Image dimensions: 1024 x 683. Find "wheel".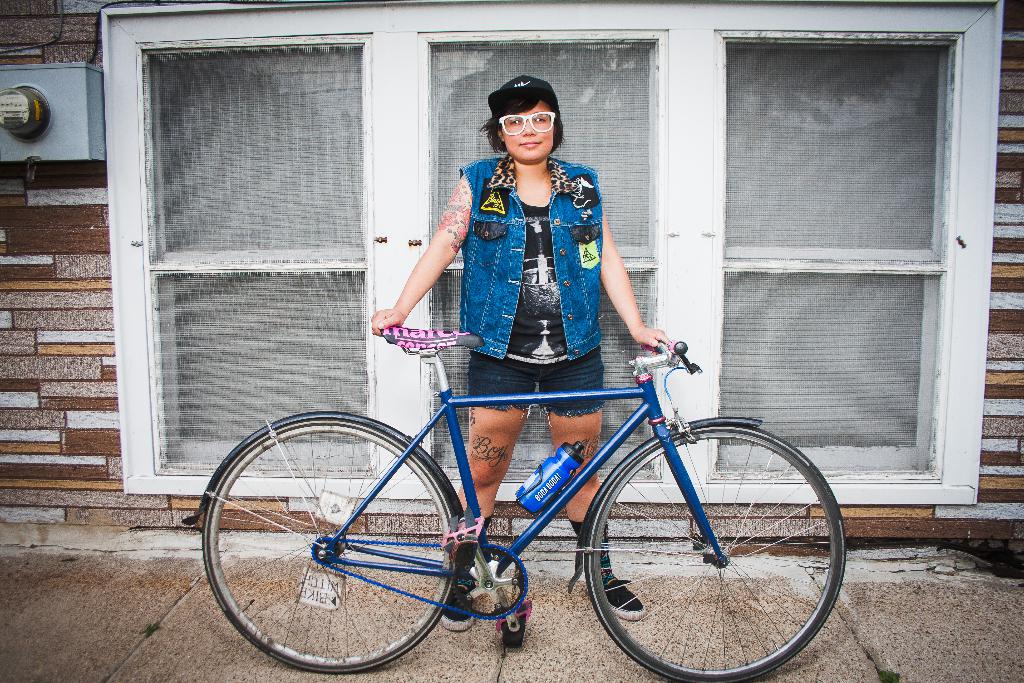
x1=198, y1=415, x2=456, y2=672.
